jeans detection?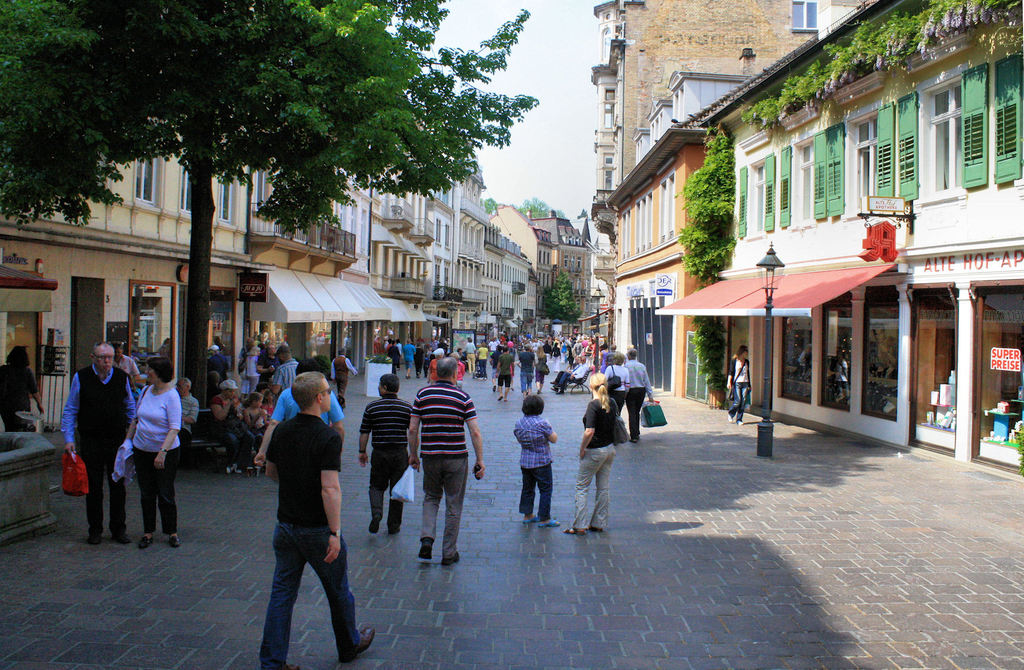
select_region(129, 448, 177, 529)
